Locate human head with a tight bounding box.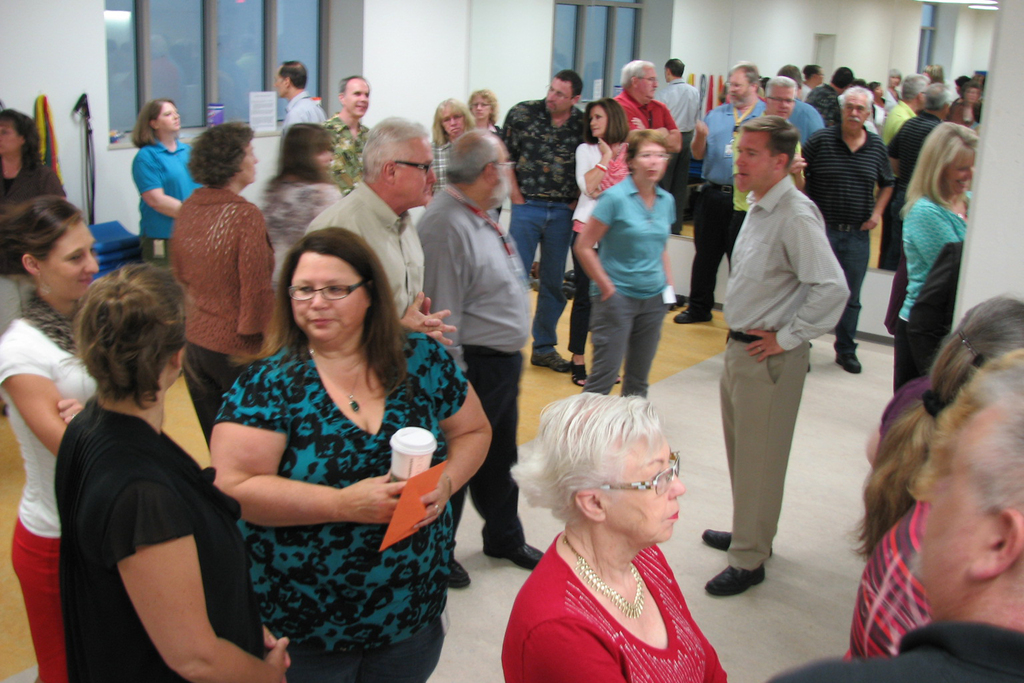
l=284, t=122, r=332, b=174.
